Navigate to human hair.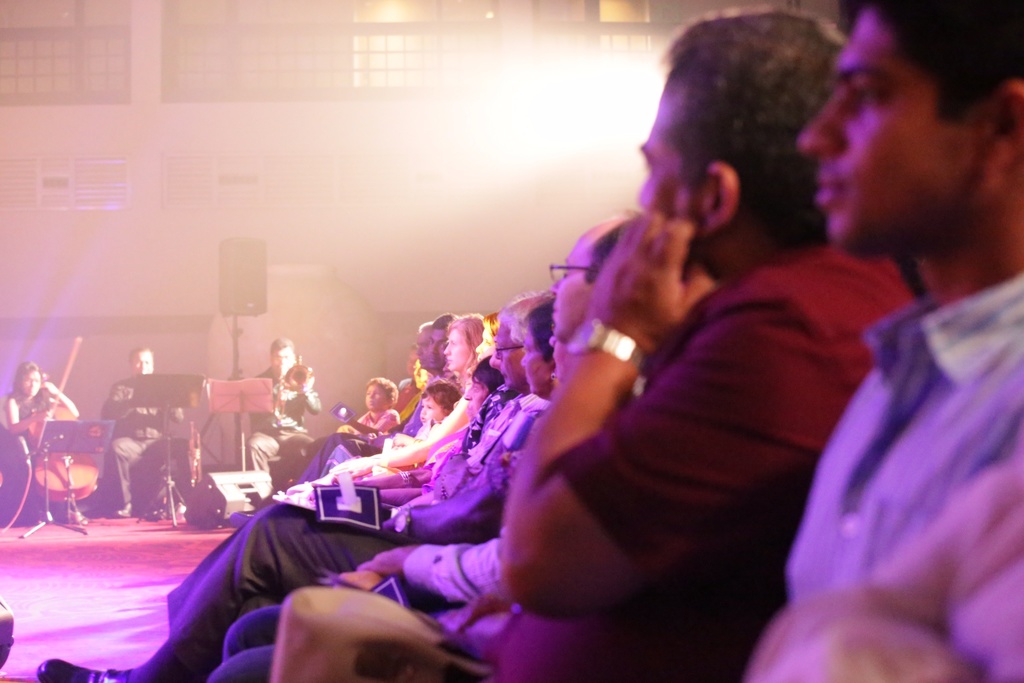
Navigation target: <bbox>471, 351, 504, 397</bbox>.
